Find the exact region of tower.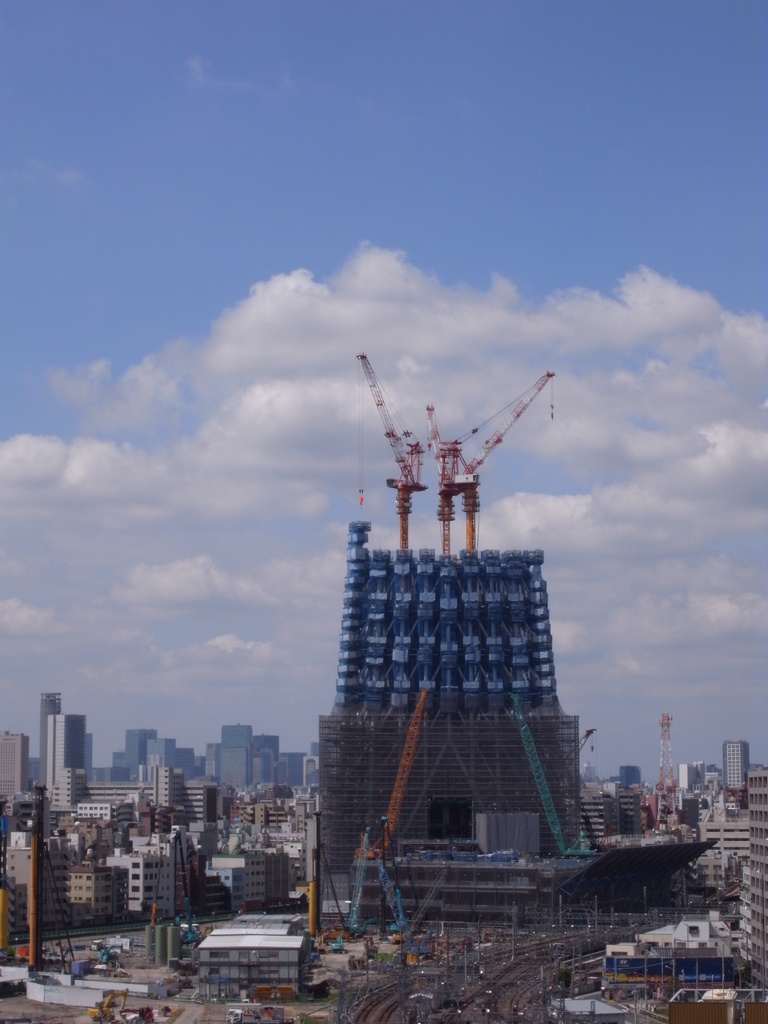
Exact region: 0, 731, 22, 794.
